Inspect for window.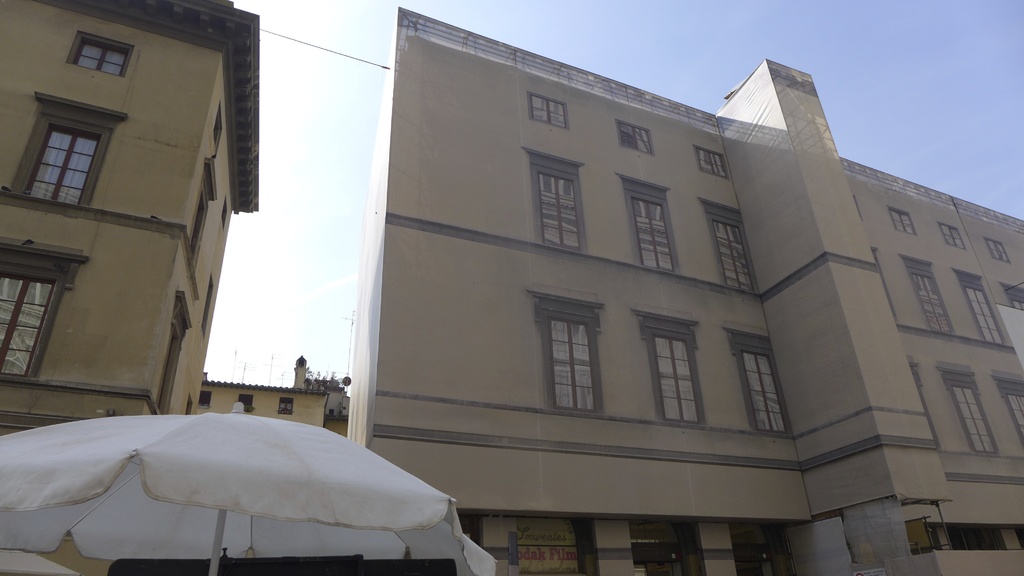
Inspection: box=[0, 238, 89, 381].
